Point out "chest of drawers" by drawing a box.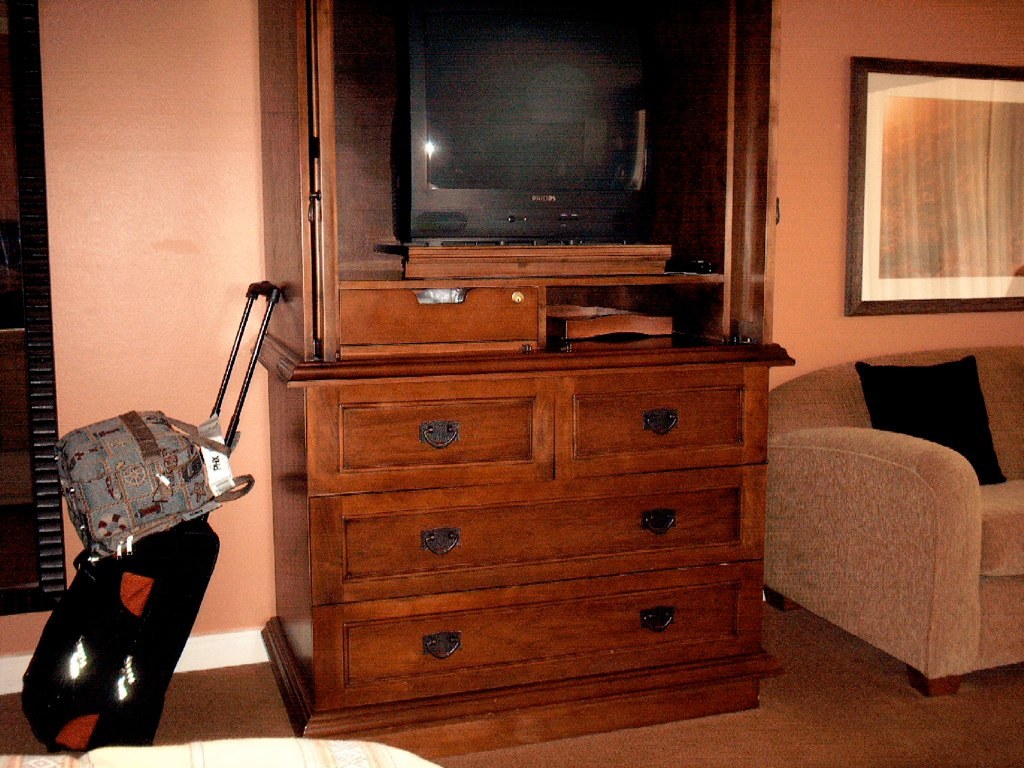
249,348,793,760.
